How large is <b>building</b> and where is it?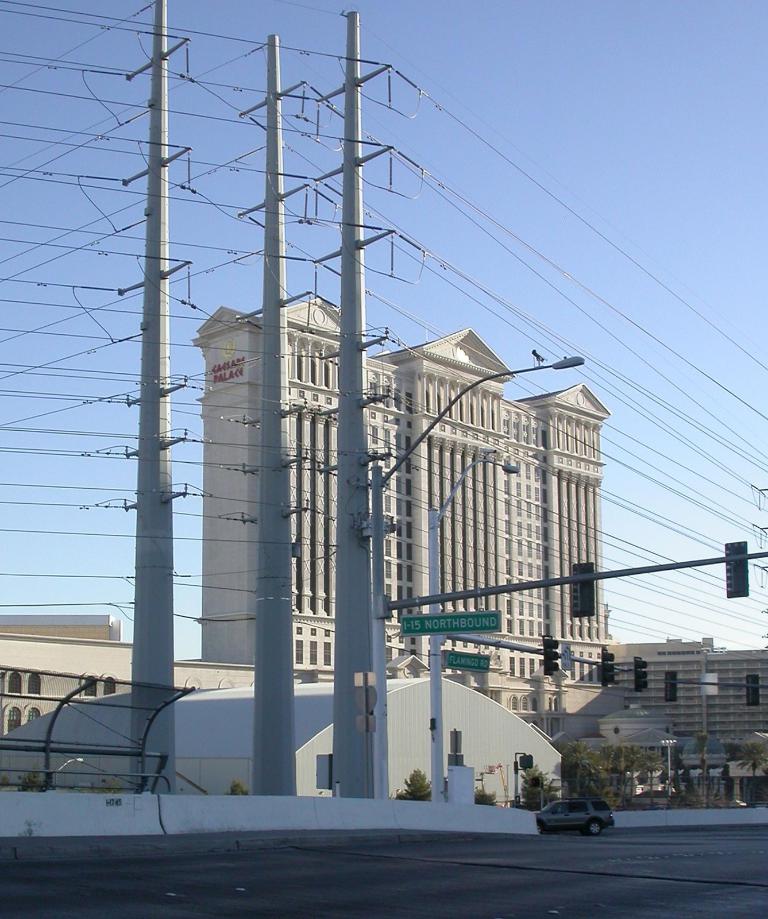
Bounding box: BBox(194, 296, 610, 723).
